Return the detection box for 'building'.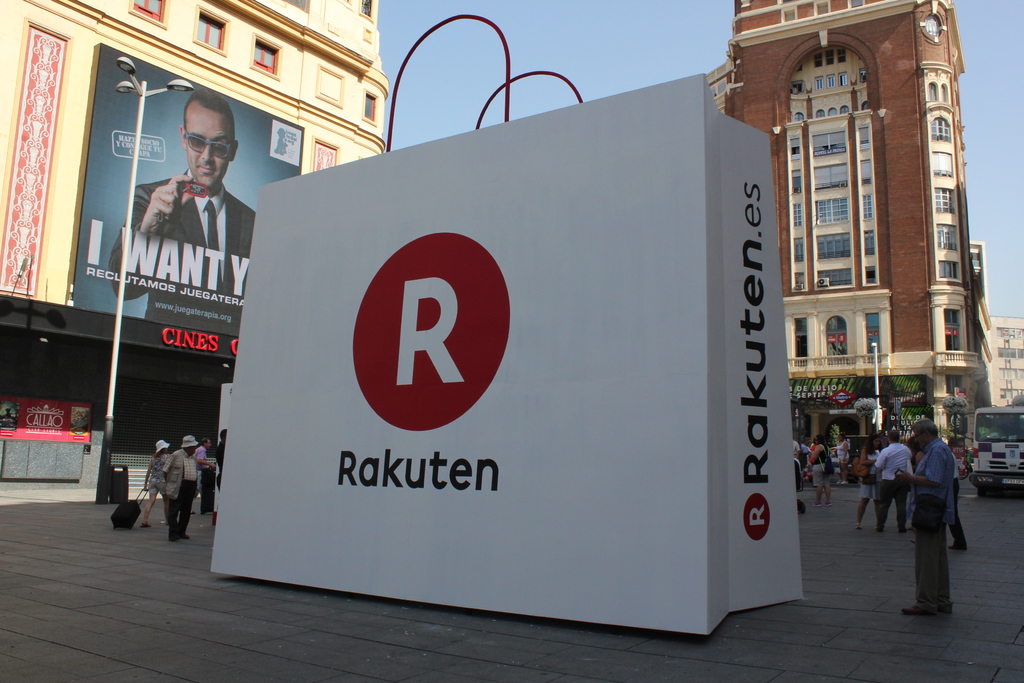
left=701, top=0, right=996, bottom=476.
